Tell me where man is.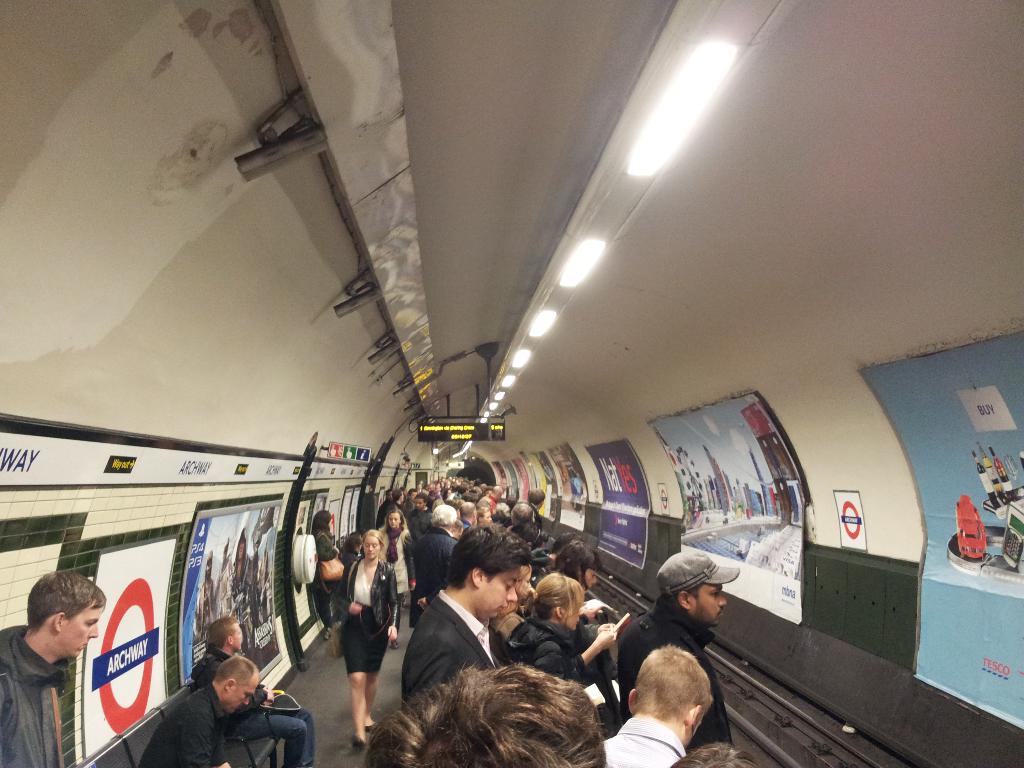
man is at [x1=450, y1=478, x2=455, y2=489].
